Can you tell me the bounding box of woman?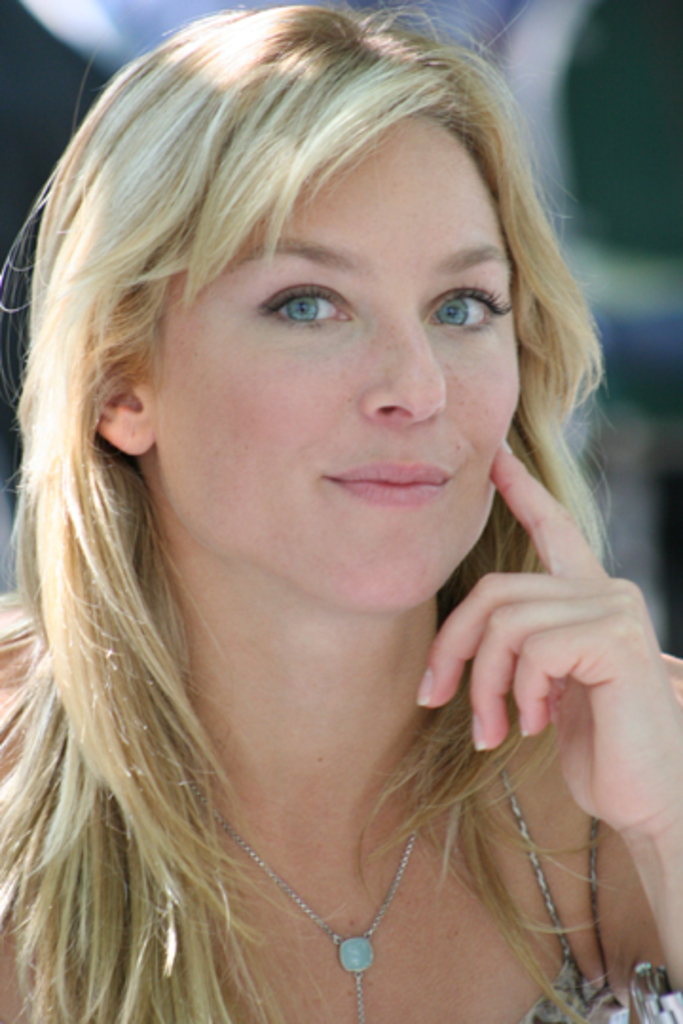
[11,89,662,1015].
